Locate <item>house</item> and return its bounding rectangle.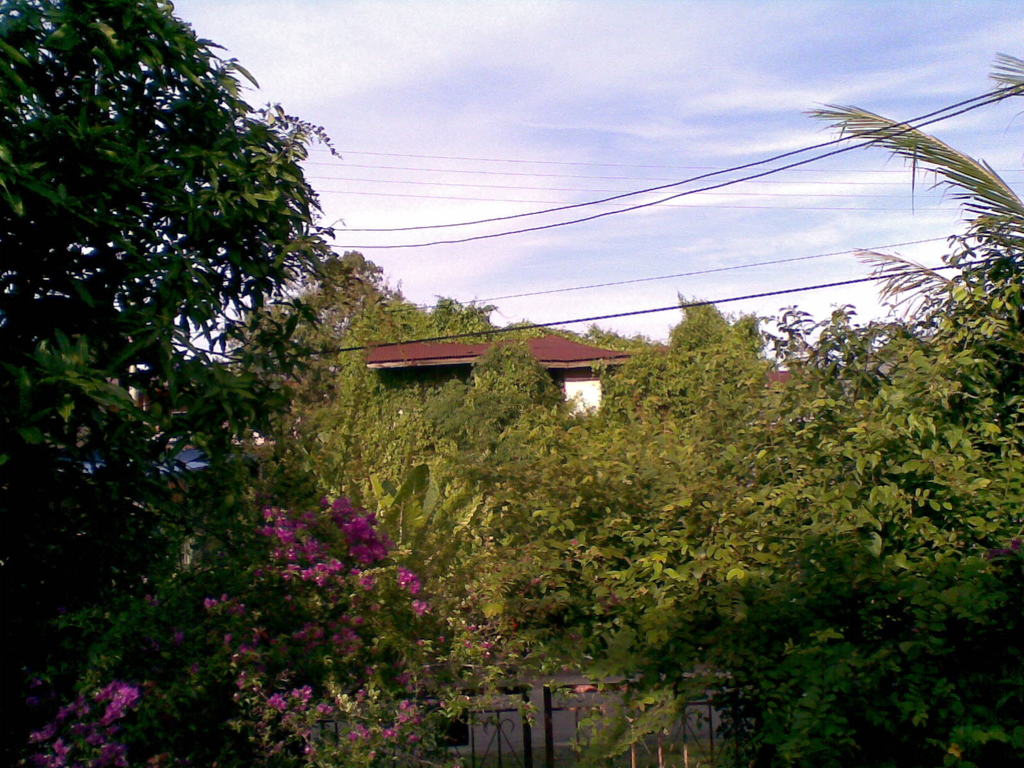
box(331, 270, 873, 430).
